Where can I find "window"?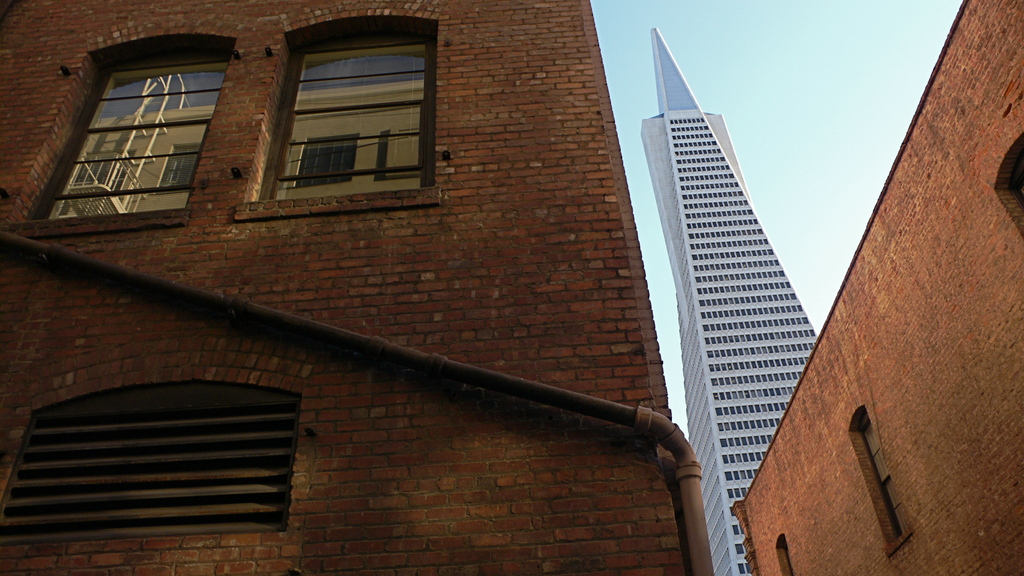
You can find it at box(0, 385, 303, 548).
